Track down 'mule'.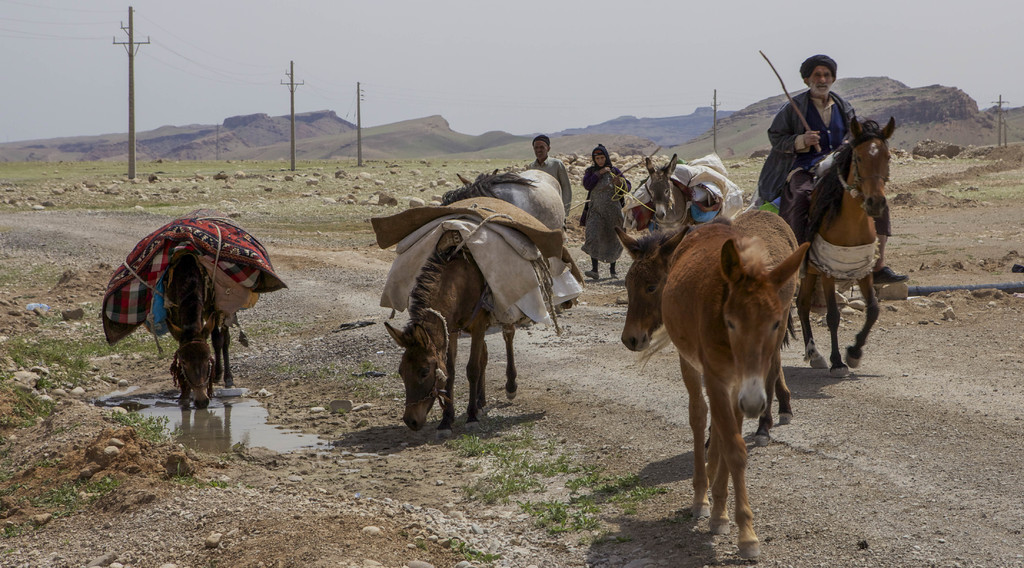
Tracked to bbox=(387, 199, 552, 446).
